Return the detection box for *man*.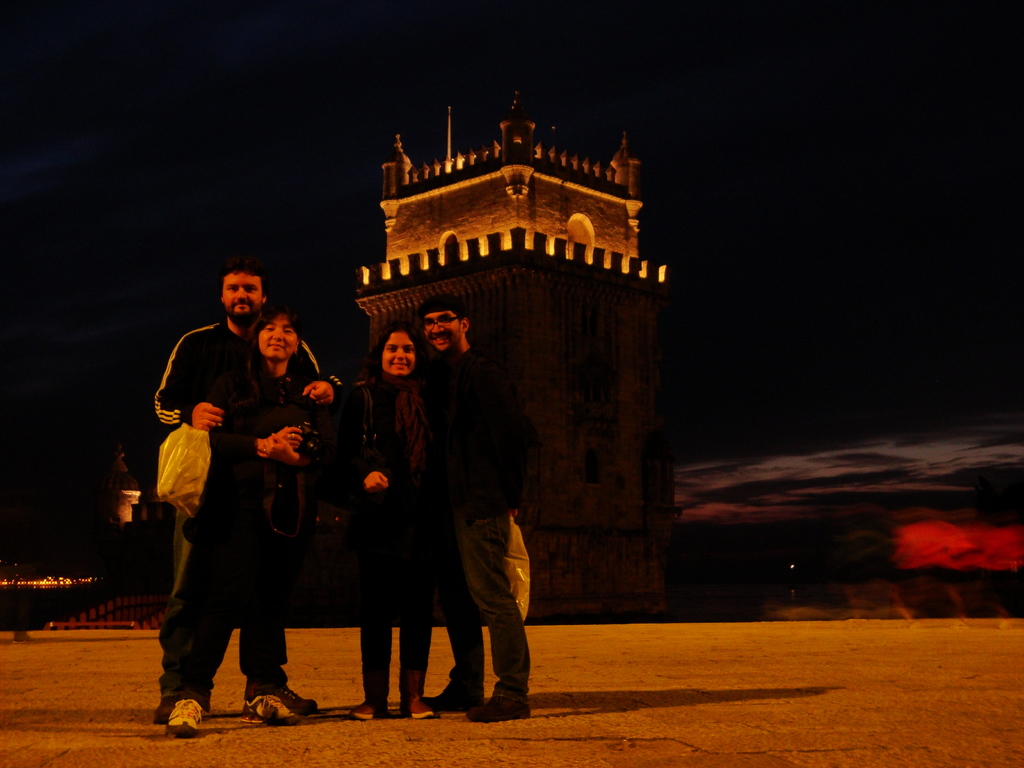
(left=153, top=262, right=341, bottom=728).
